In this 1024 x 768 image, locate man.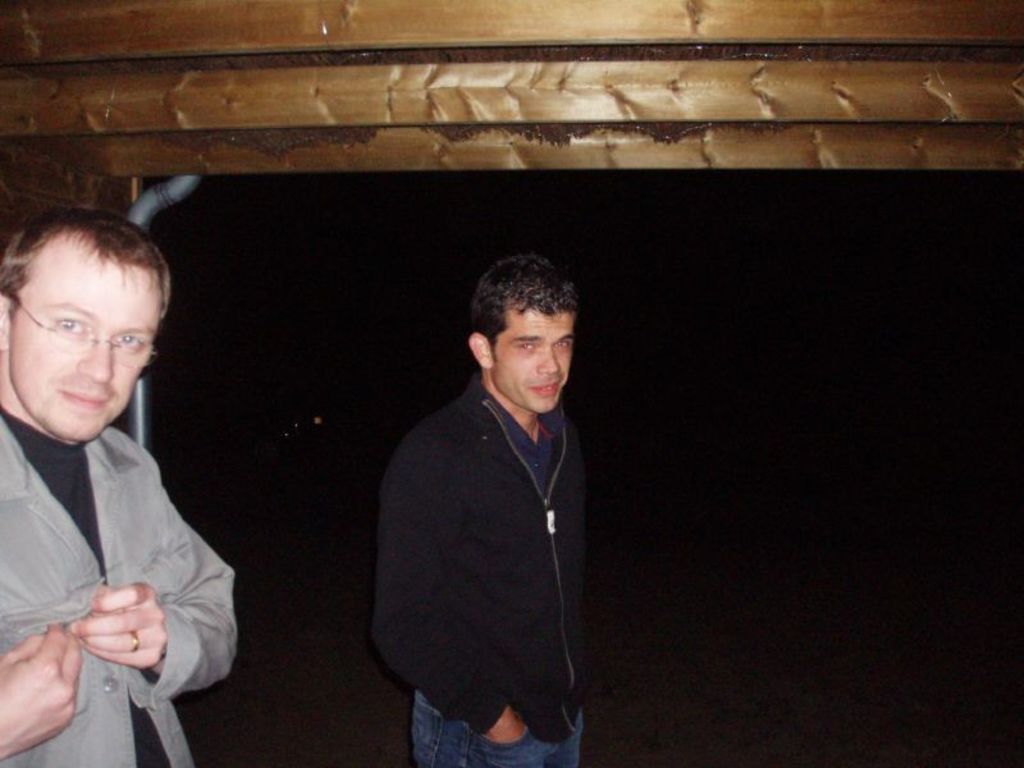
Bounding box: x1=0 y1=205 x2=236 y2=767.
